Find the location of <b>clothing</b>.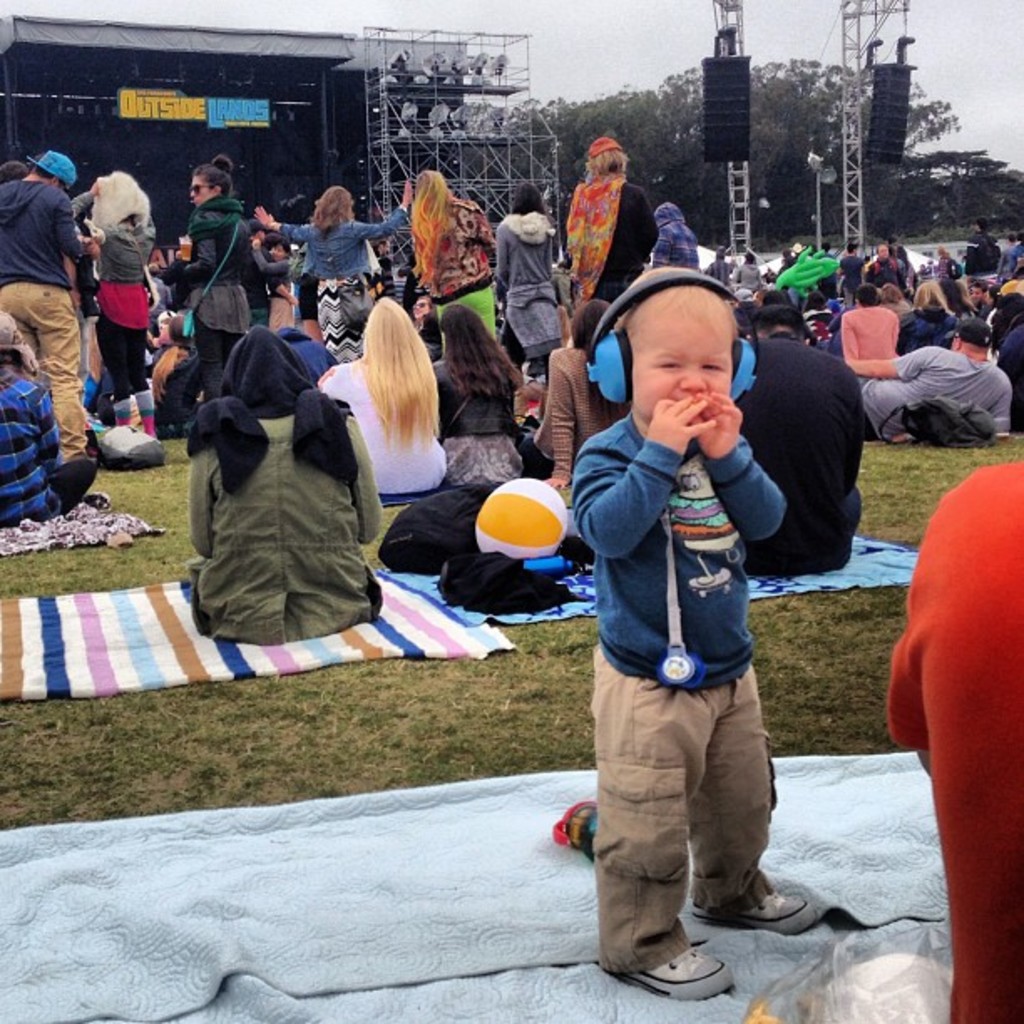
Location: <box>321,355,447,497</box>.
